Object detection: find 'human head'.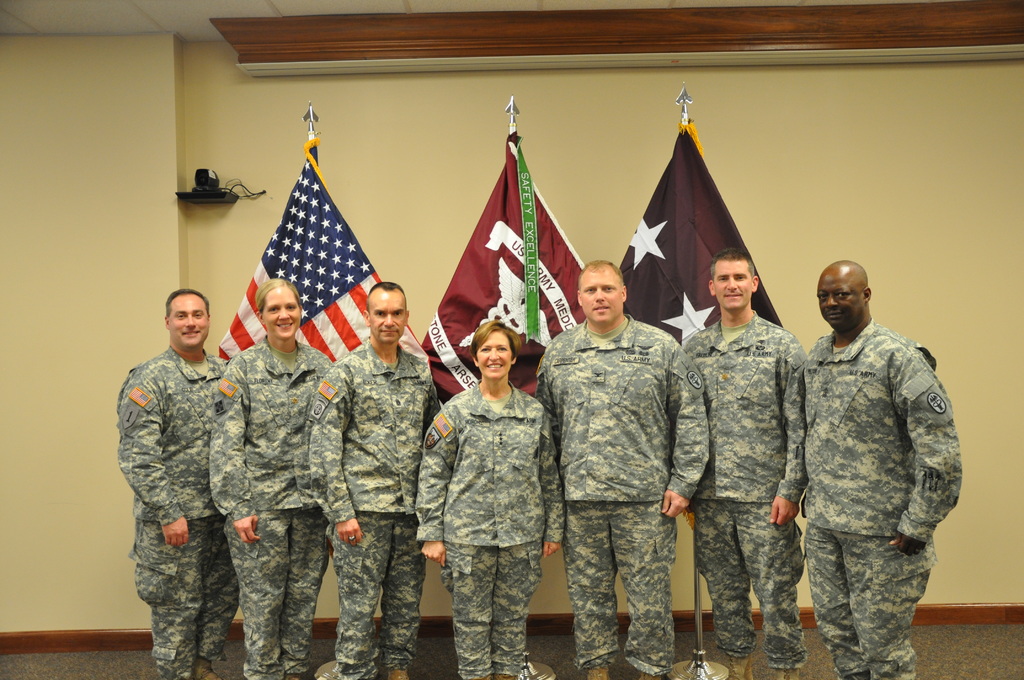
bbox=(364, 284, 410, 343).
